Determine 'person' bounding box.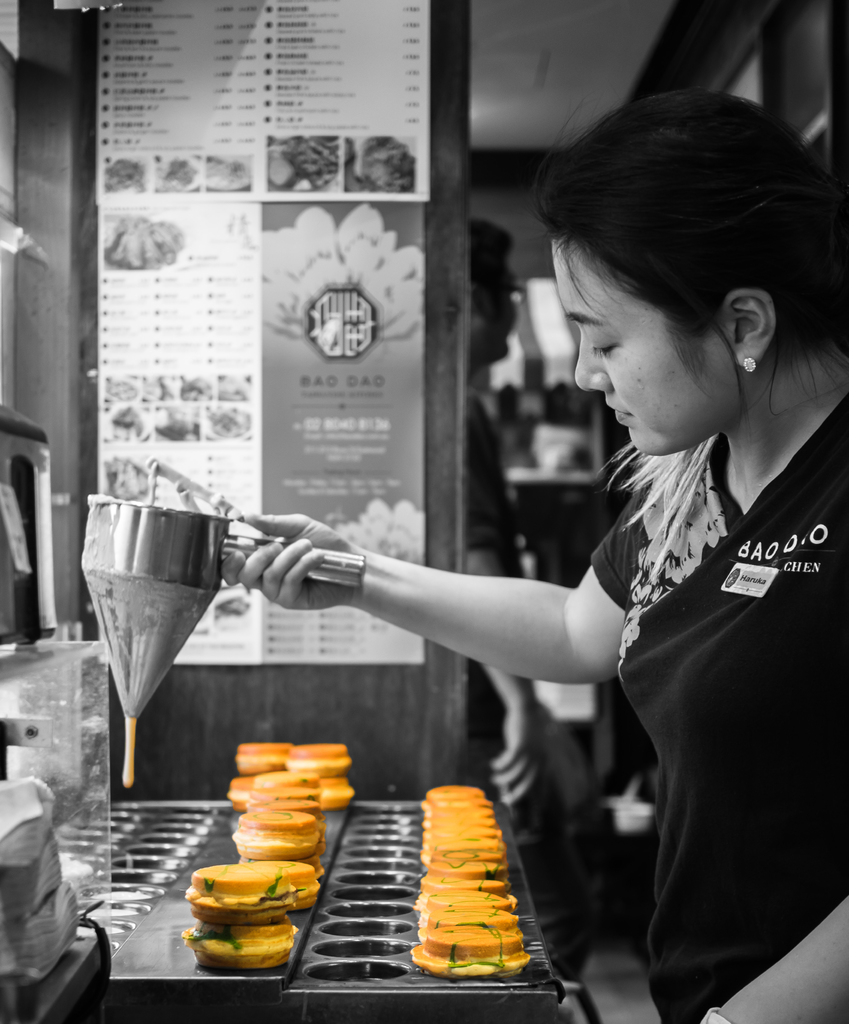
Determined: rect(469, 218, 597, 982).
